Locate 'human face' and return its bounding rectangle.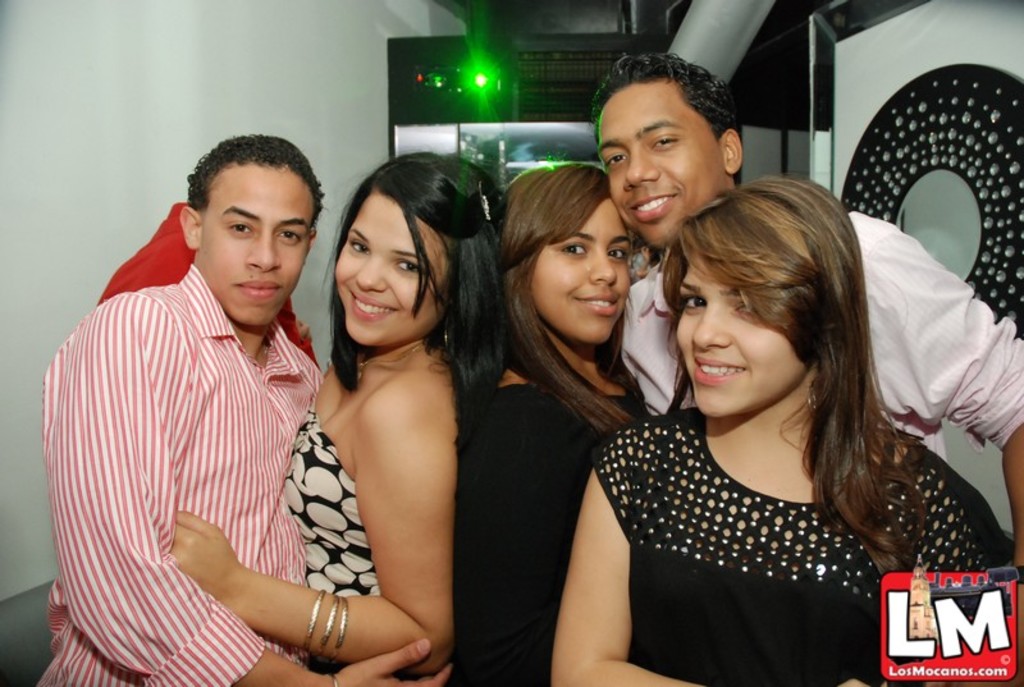
<box>676,226,833,423</box>.
